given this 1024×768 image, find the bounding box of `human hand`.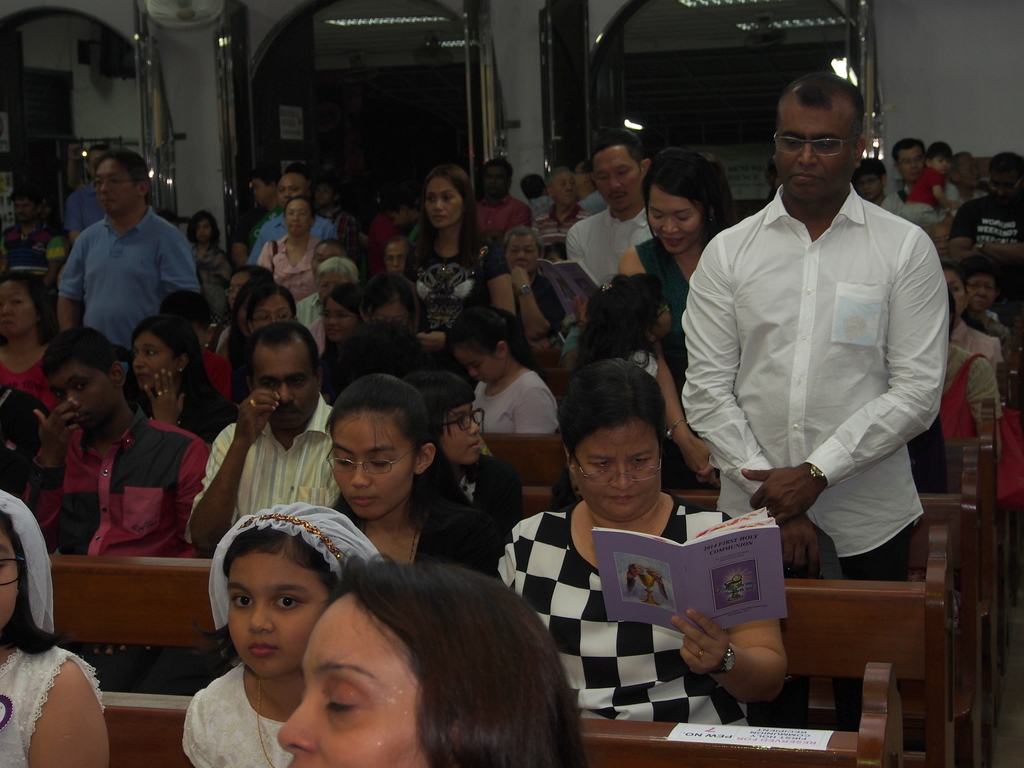
{"left": 509, "top": 265, "right": 534, "bottom": 292}.
